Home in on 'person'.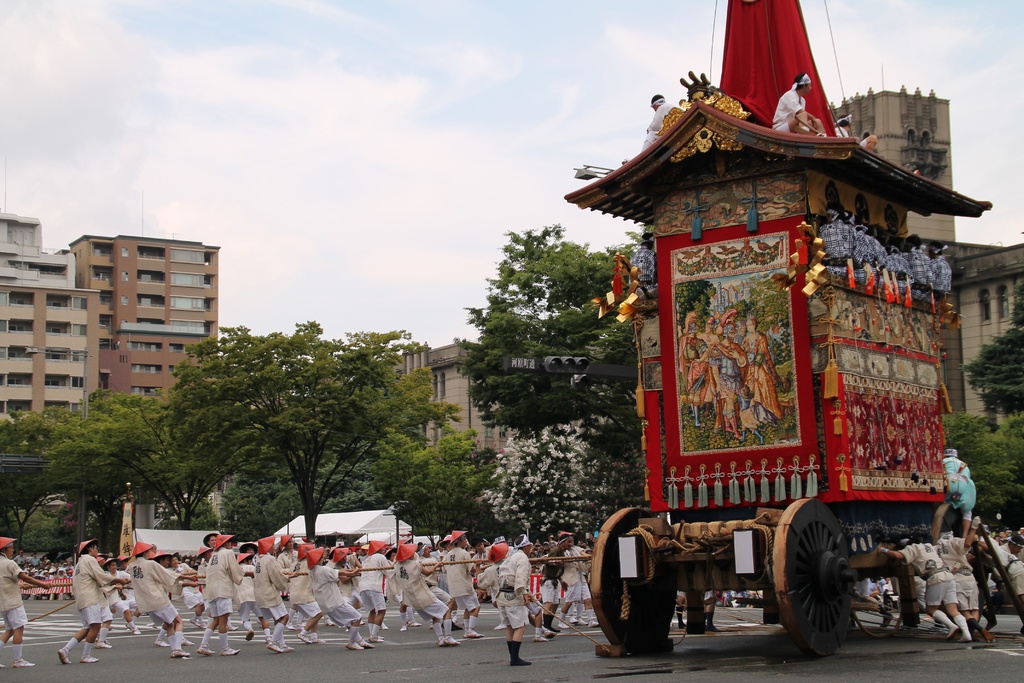
Homed in at 894,537,975,644.
